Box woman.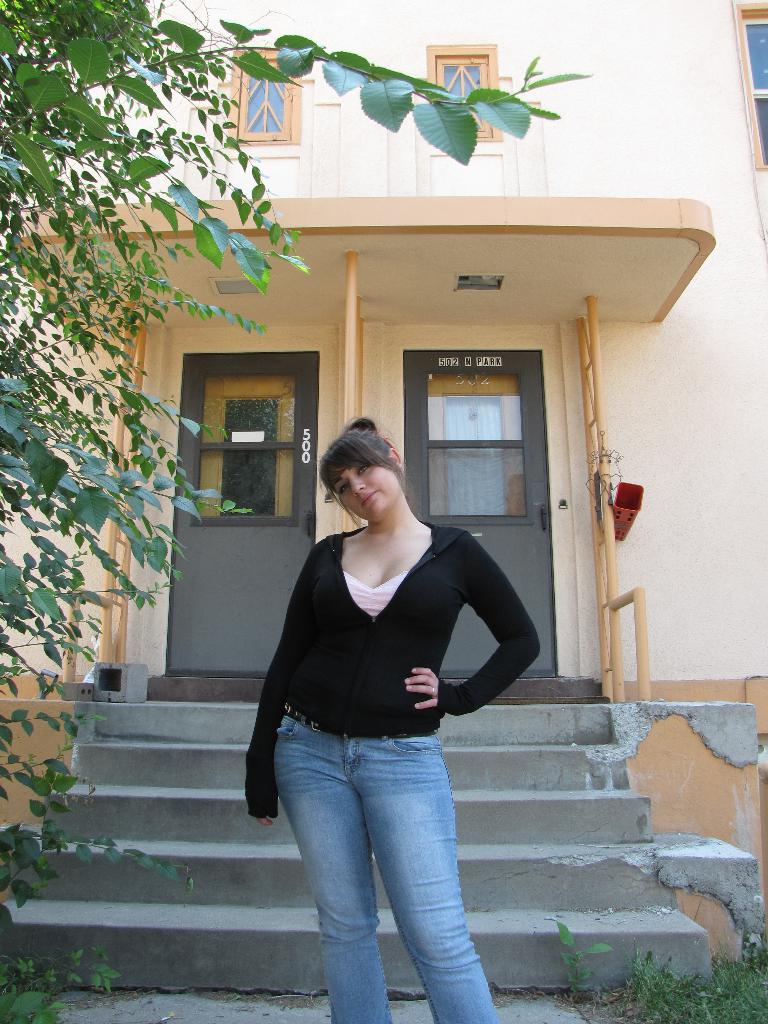
crop(242, 406, 525, 1011).
